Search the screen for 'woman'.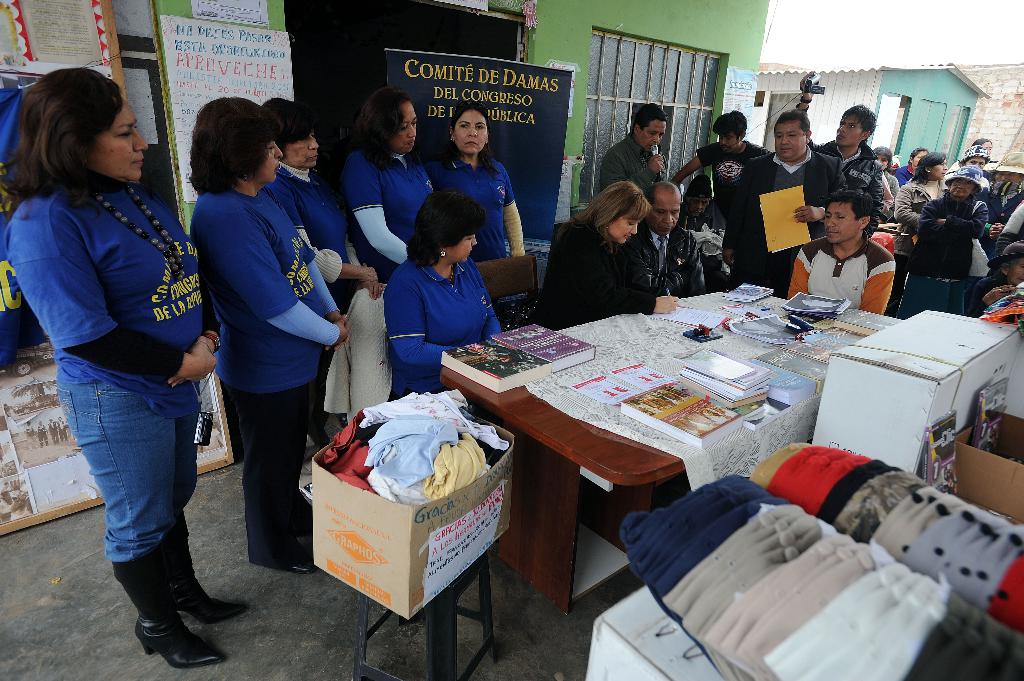
Found at (0,68,253,666).
